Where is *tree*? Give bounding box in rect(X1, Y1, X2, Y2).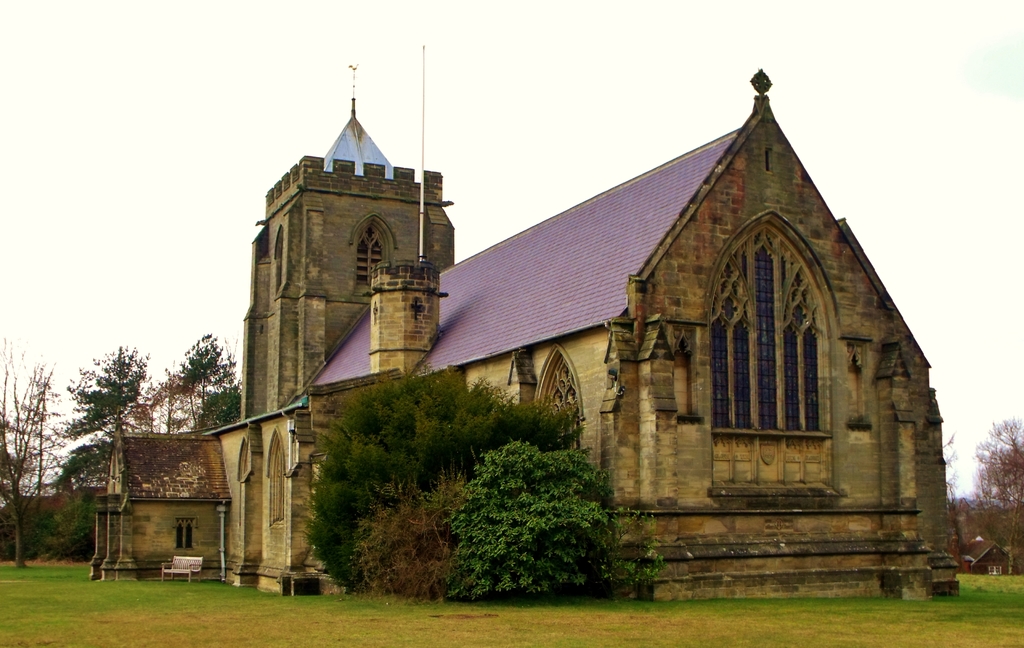
rect(0, 340, 68, 565).
